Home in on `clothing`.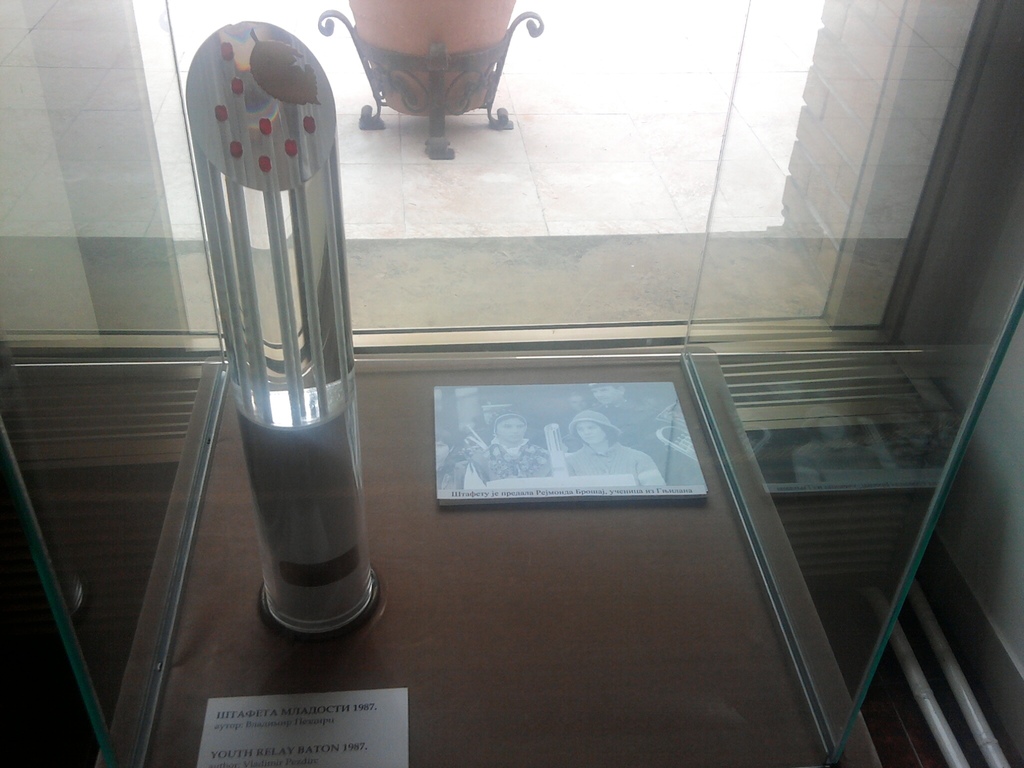
Homed in at 468:437:549:492.
